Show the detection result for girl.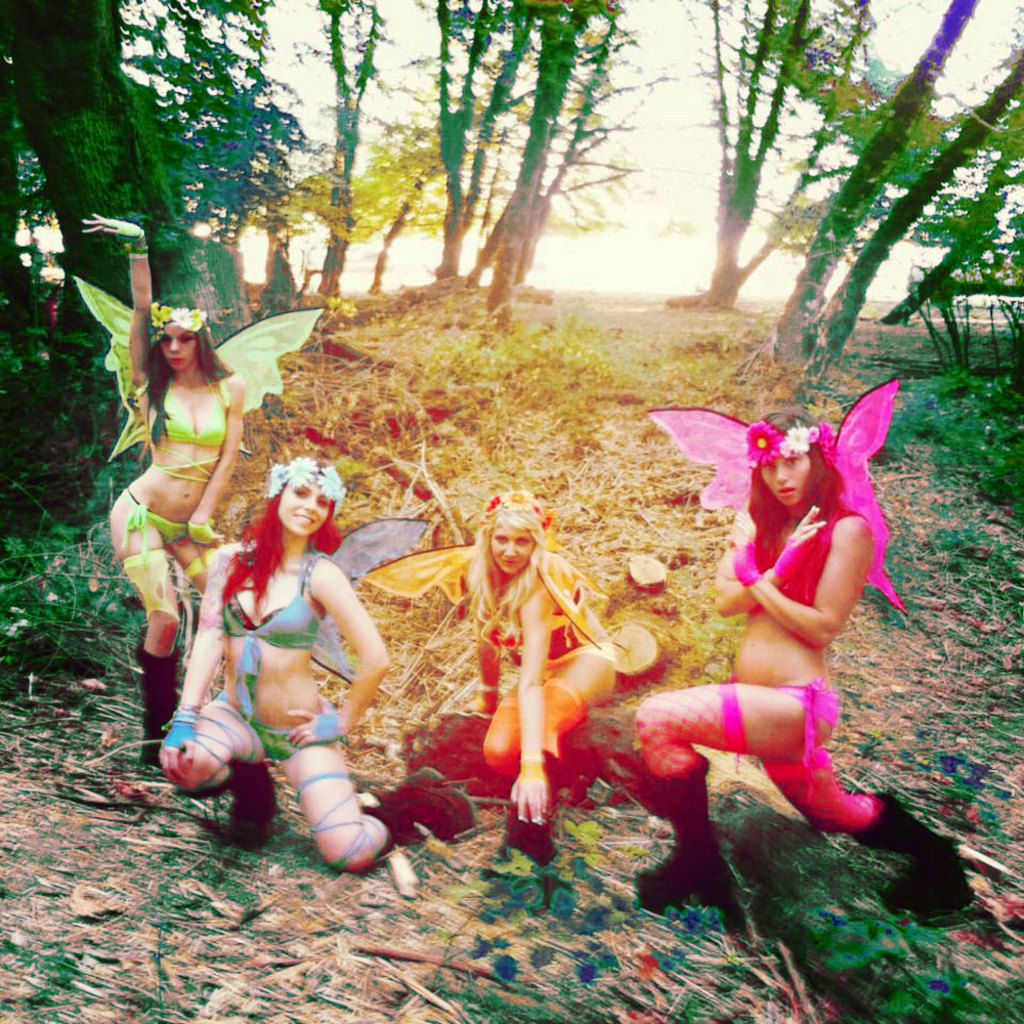
(632,413,973,912).
